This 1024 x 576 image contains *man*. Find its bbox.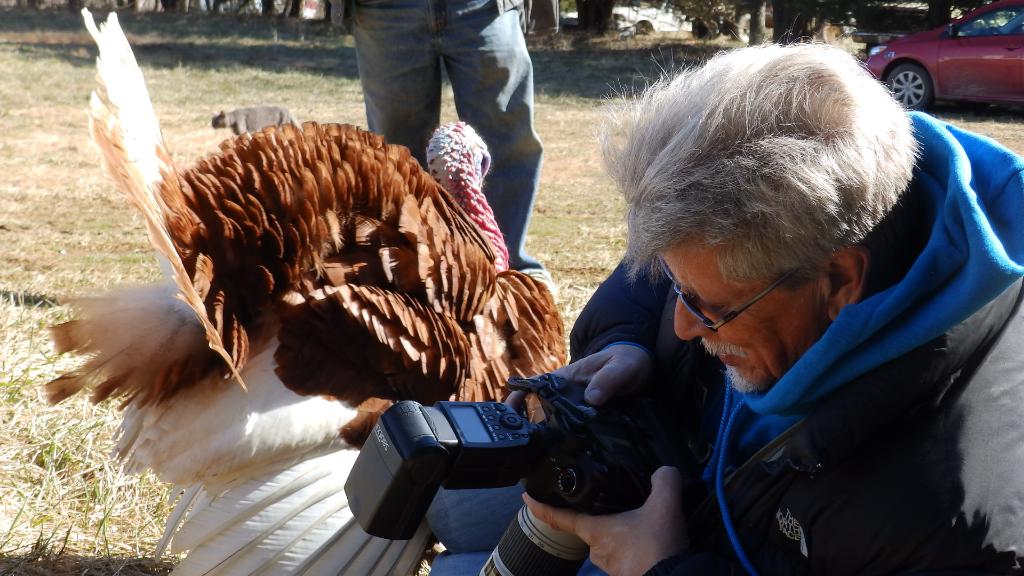
bbox(410, 34, 1023, 563).
